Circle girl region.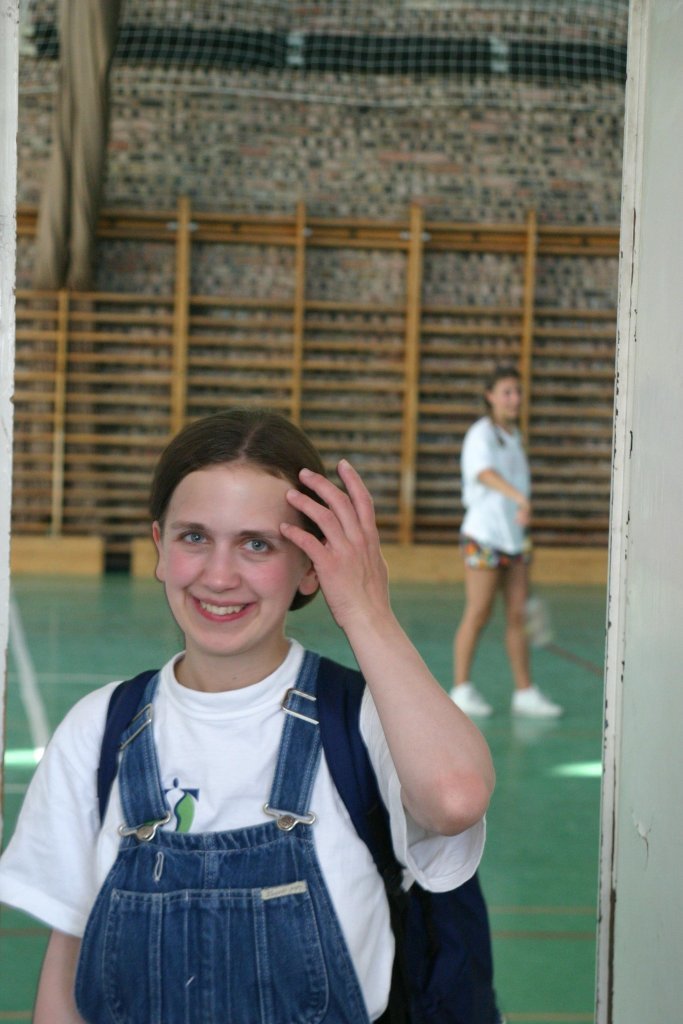
Region: 450,370,563,716.
